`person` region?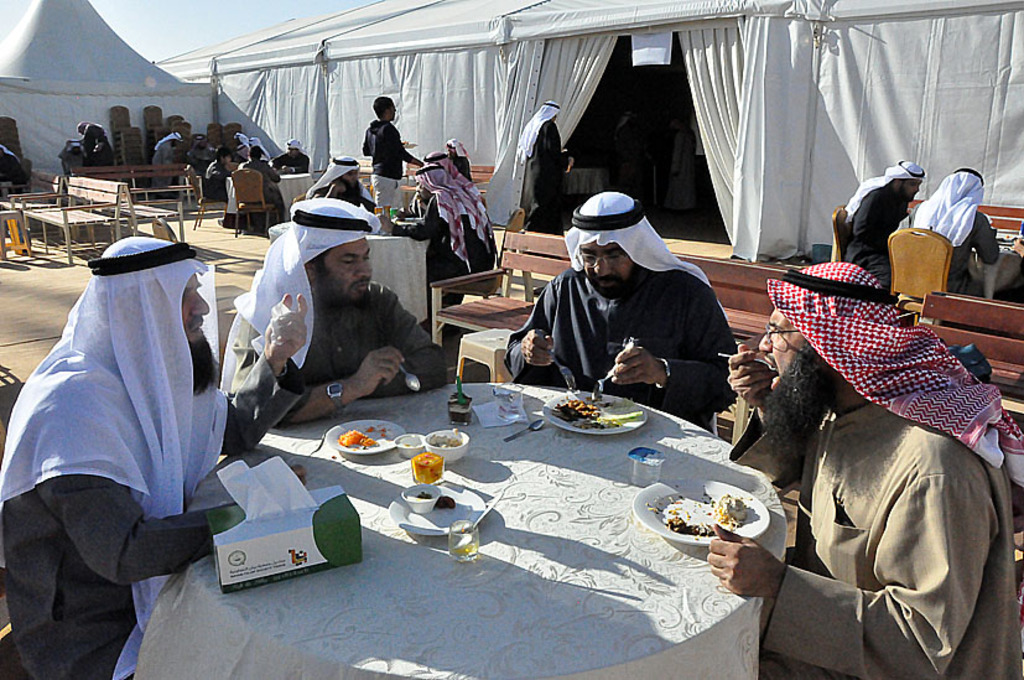
376 146 499 289
